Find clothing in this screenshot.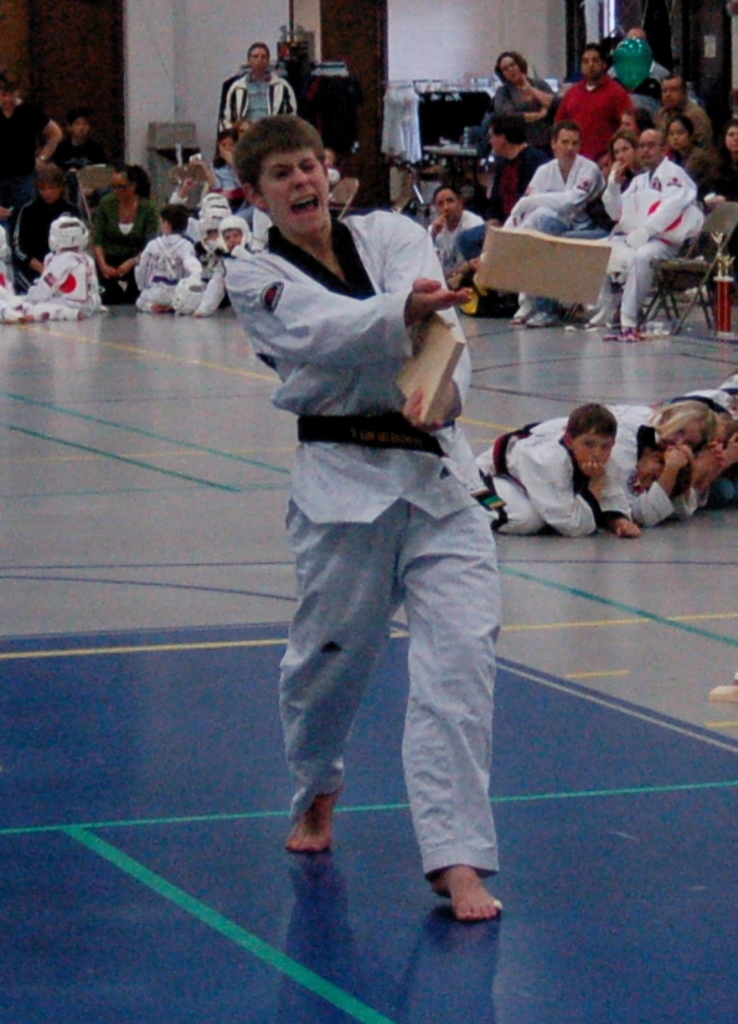
The bounding box for clothing is x1=680, y1=141, x2=707, y2=193.
